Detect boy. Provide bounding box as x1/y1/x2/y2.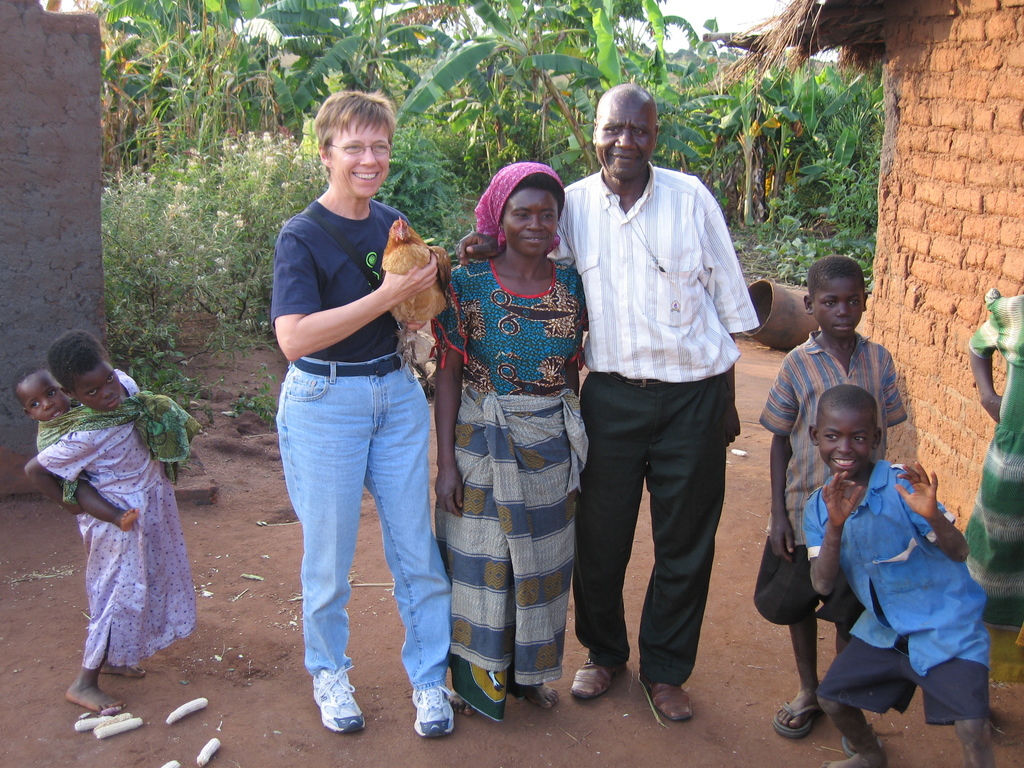
8/368/152/523.
